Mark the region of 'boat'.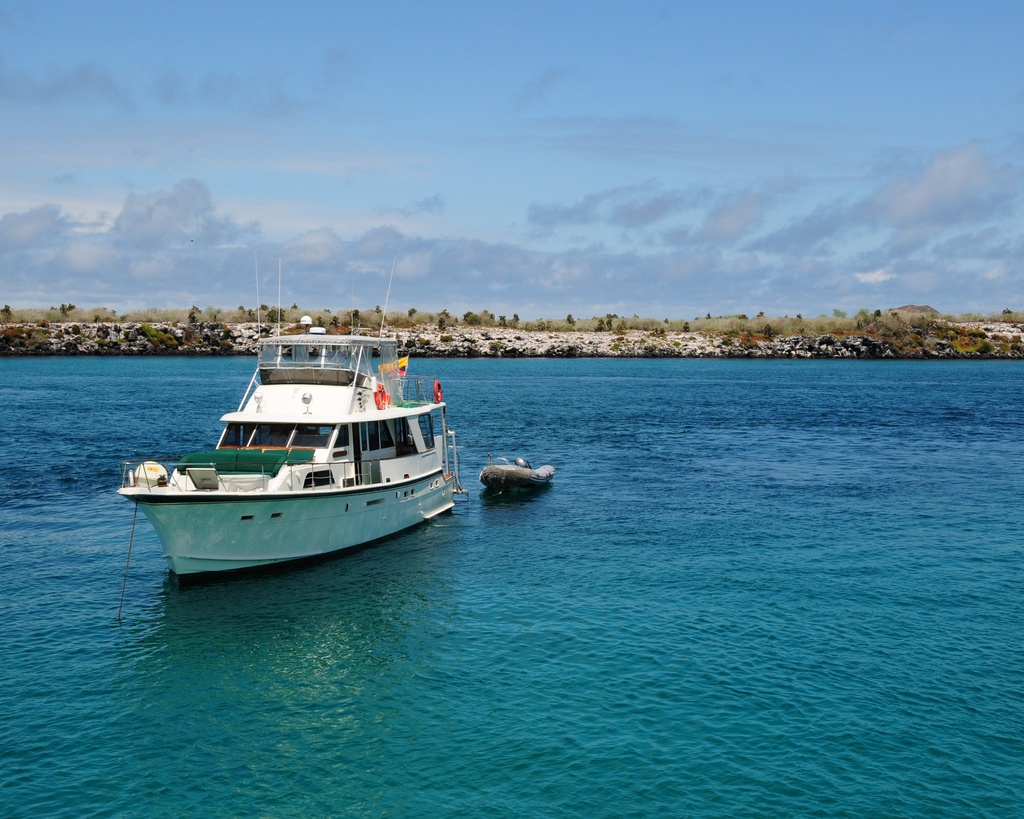
Region: x1=474 y1=455 x2=557 y2=493.
